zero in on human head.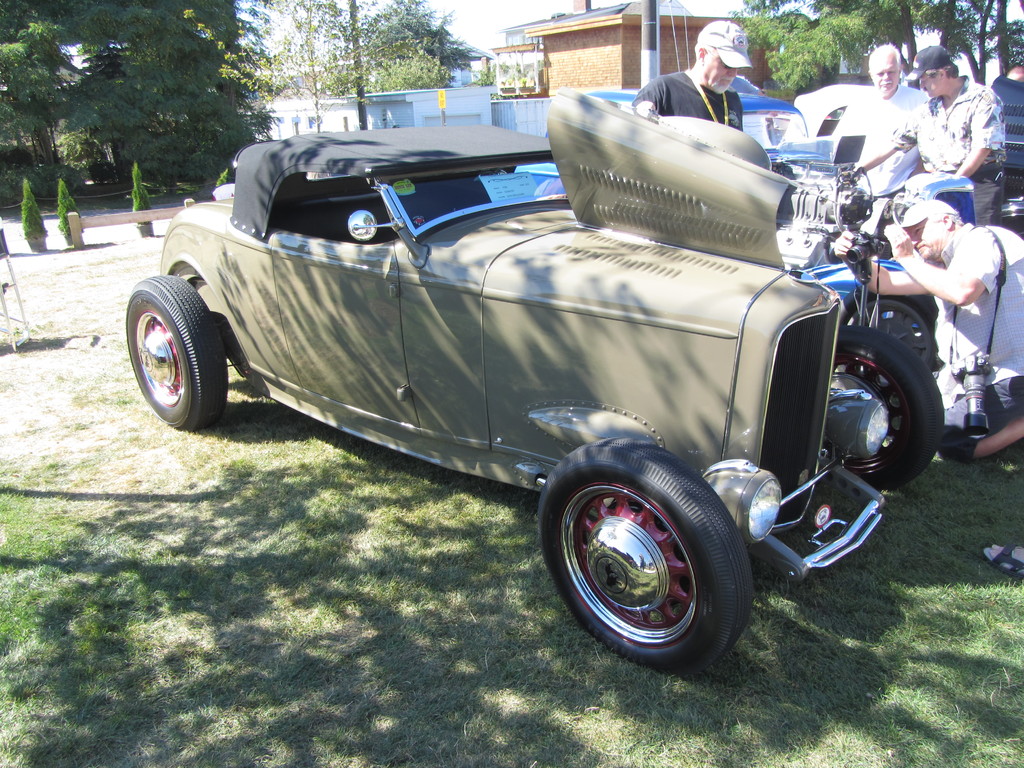
Zeroed in: l=868, t=41, r=903, b=97.
